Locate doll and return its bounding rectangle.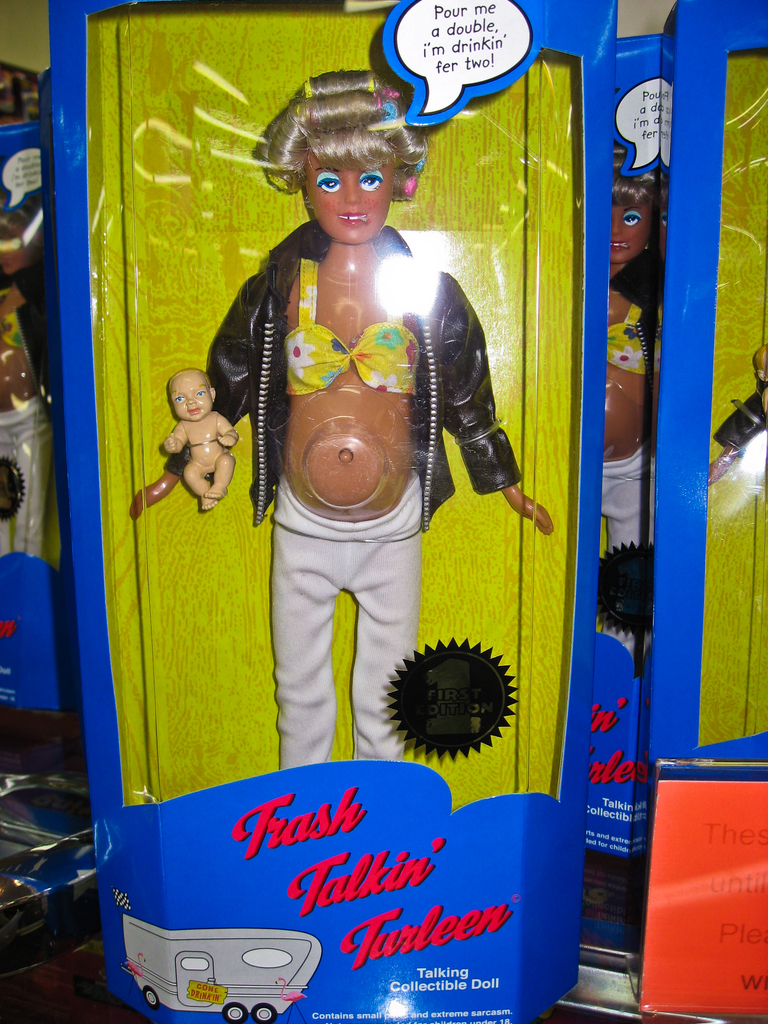
x1=203, y1=51, x2=517, y2=858.
